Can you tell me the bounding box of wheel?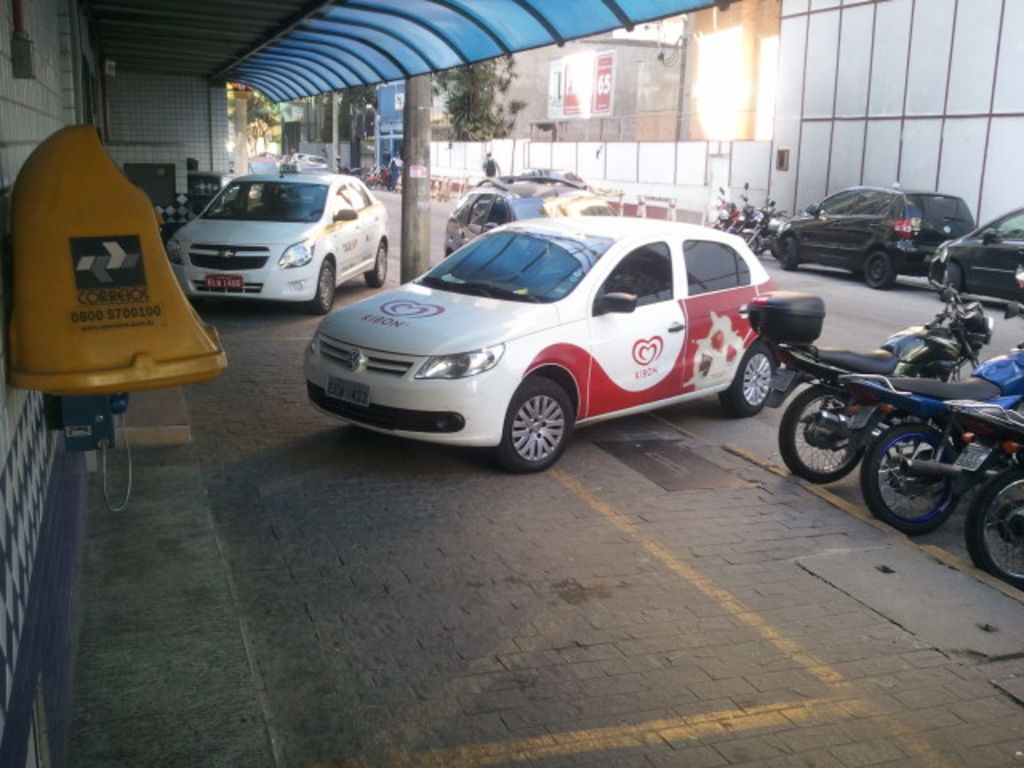
left=306, top=259, right=338, bottom=317.
